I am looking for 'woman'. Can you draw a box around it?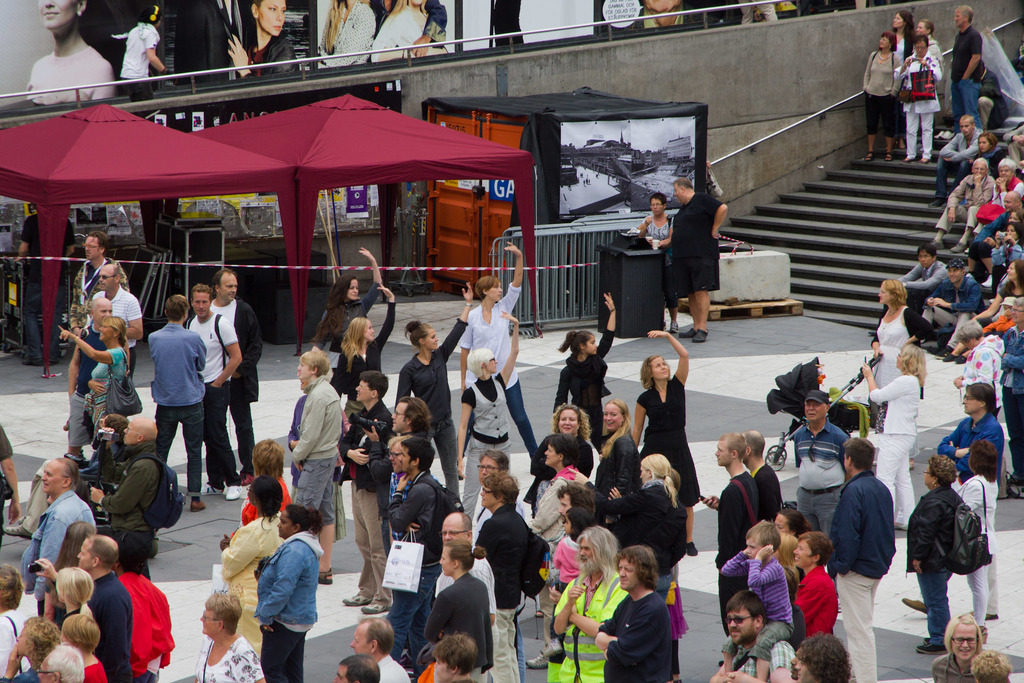
Sure, the bounding box is (909,17,945,70).
